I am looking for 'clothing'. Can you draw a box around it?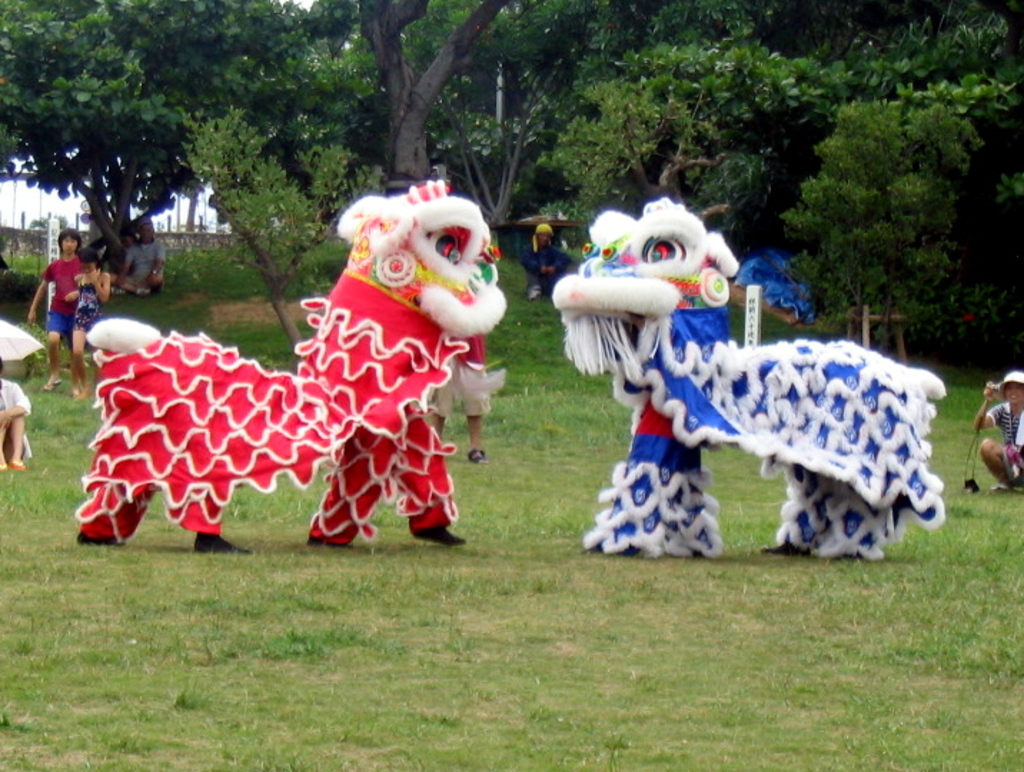
Sure, the bounding box is detection(525, 243, 572, 297).
